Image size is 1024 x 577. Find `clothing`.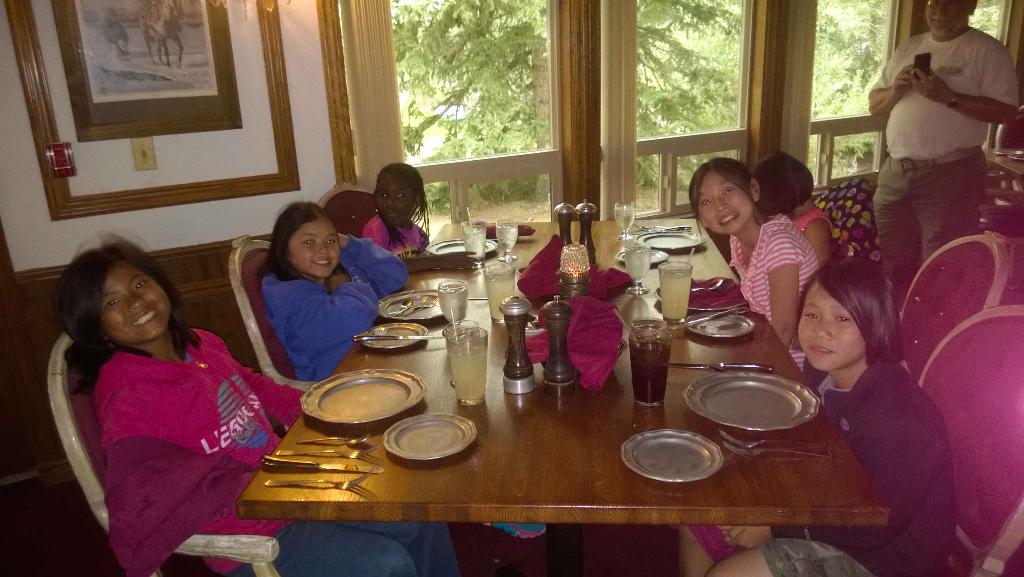
BBox(793, 202, 835, 231).
